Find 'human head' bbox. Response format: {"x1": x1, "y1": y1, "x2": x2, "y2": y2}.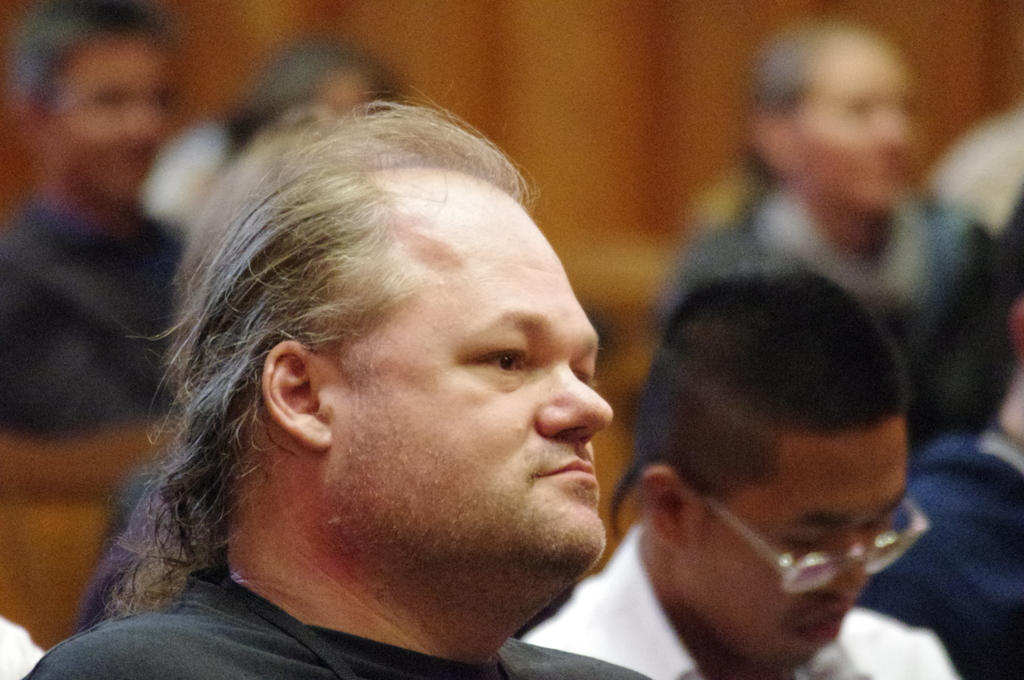
{"x1": 127, "y1": 88, "x2": 612, "y2": 576}.
